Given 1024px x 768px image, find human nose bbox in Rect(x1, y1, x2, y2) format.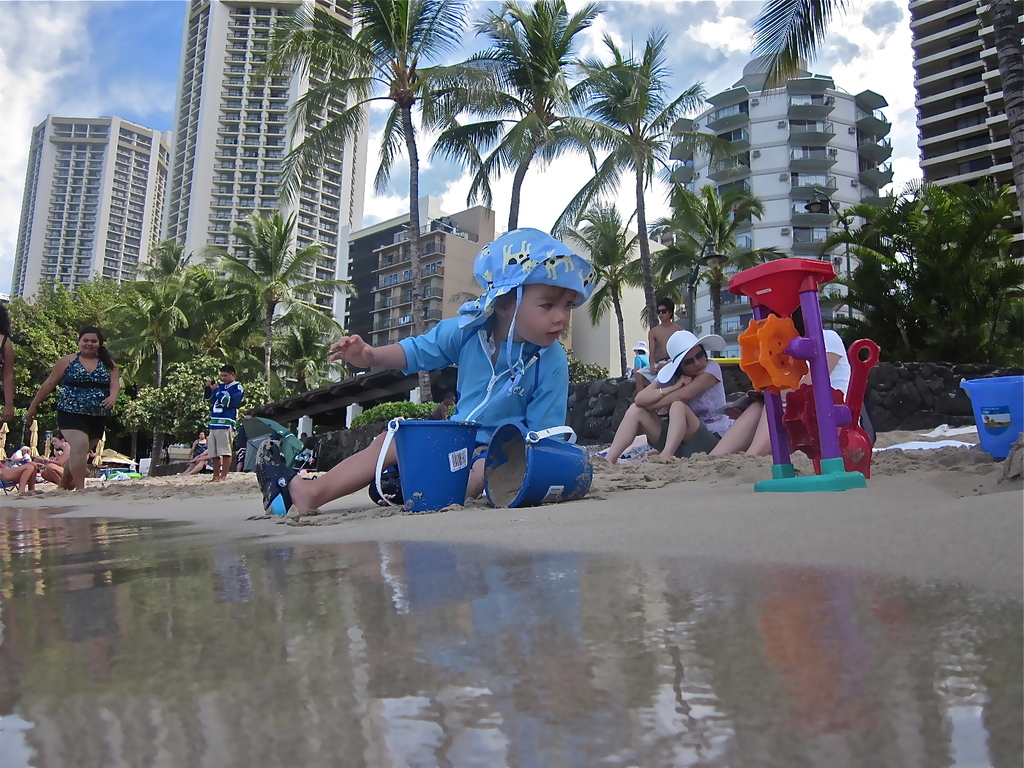
Rect(552, 308, 566, 323).
